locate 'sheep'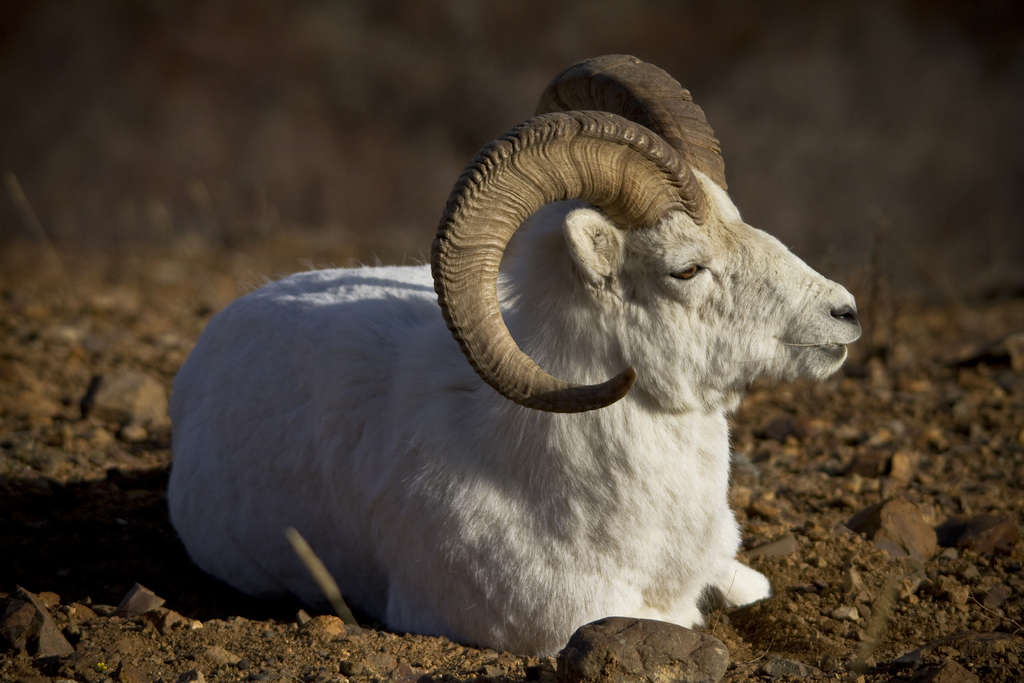
{"x1": 157, "y1": 52, "x2": 872, "y2": 680}
